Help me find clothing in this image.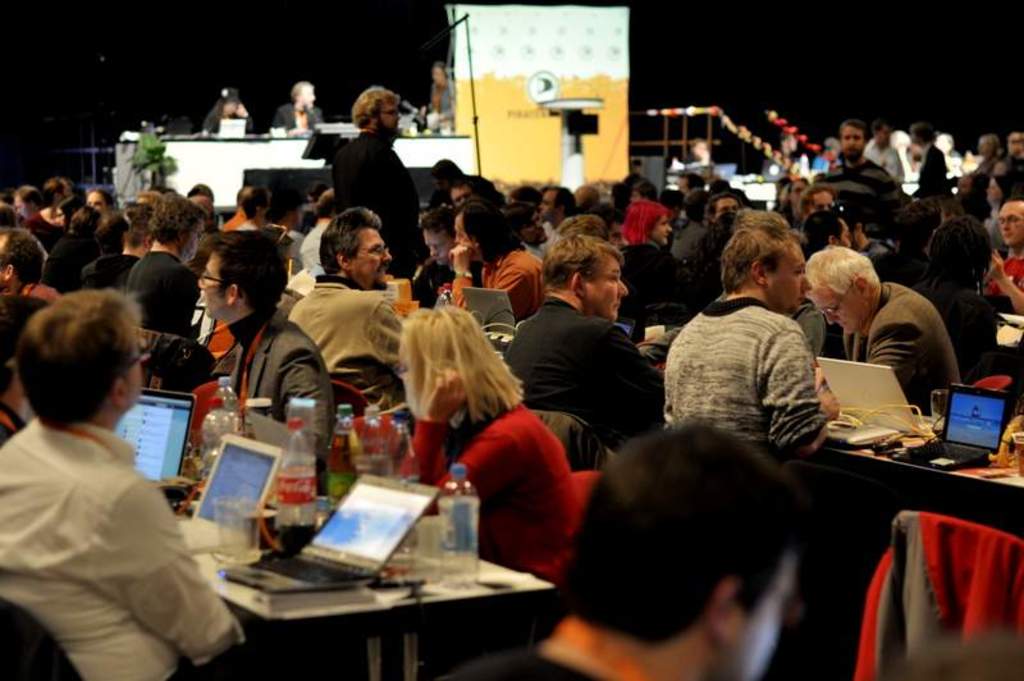
Found it: box(435, 393, 585, 598).
